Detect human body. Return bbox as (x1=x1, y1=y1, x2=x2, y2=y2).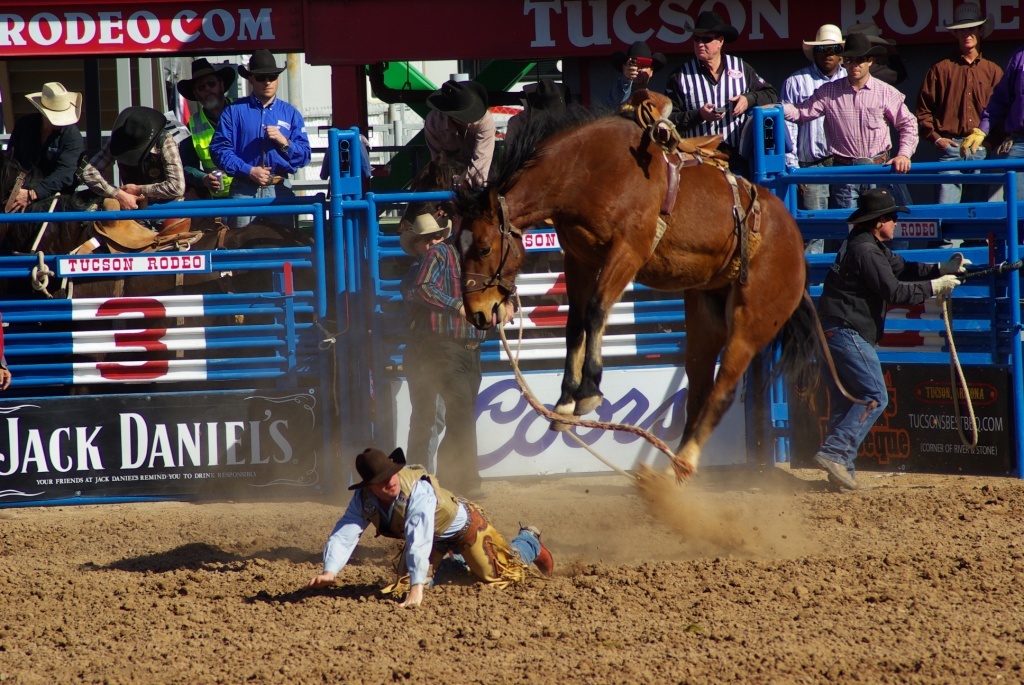
(x1=827, y1=230, x2=969, y2=486).
